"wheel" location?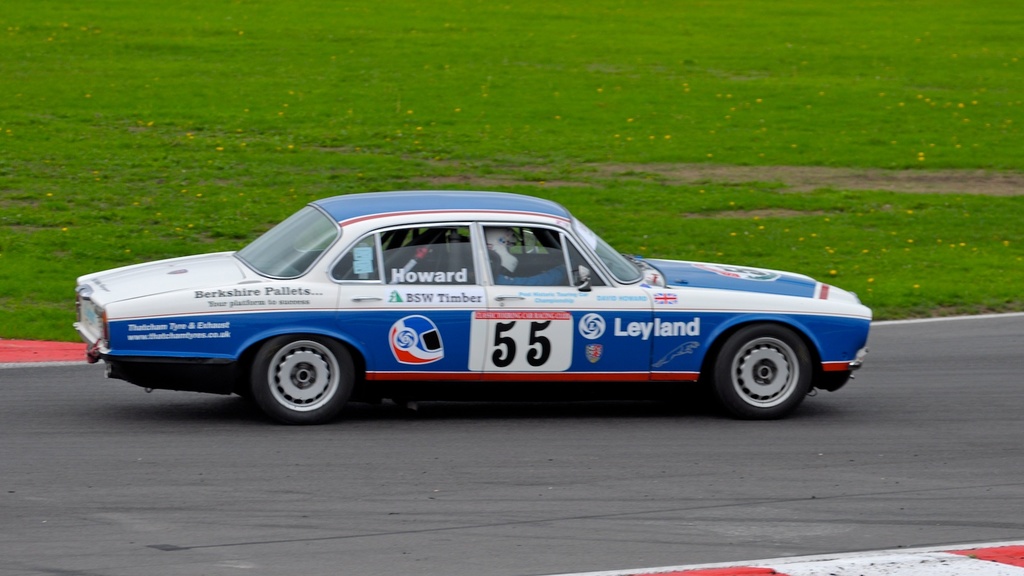
713,329,814,419
